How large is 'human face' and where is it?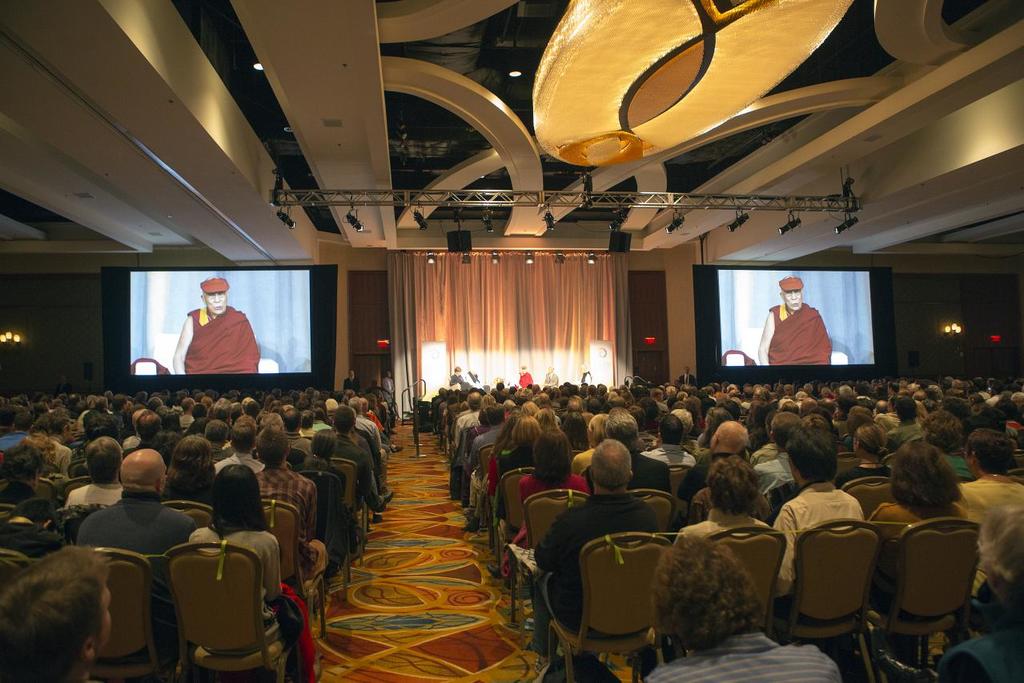
Bounding box: rect(166, 430, 215, 476).
